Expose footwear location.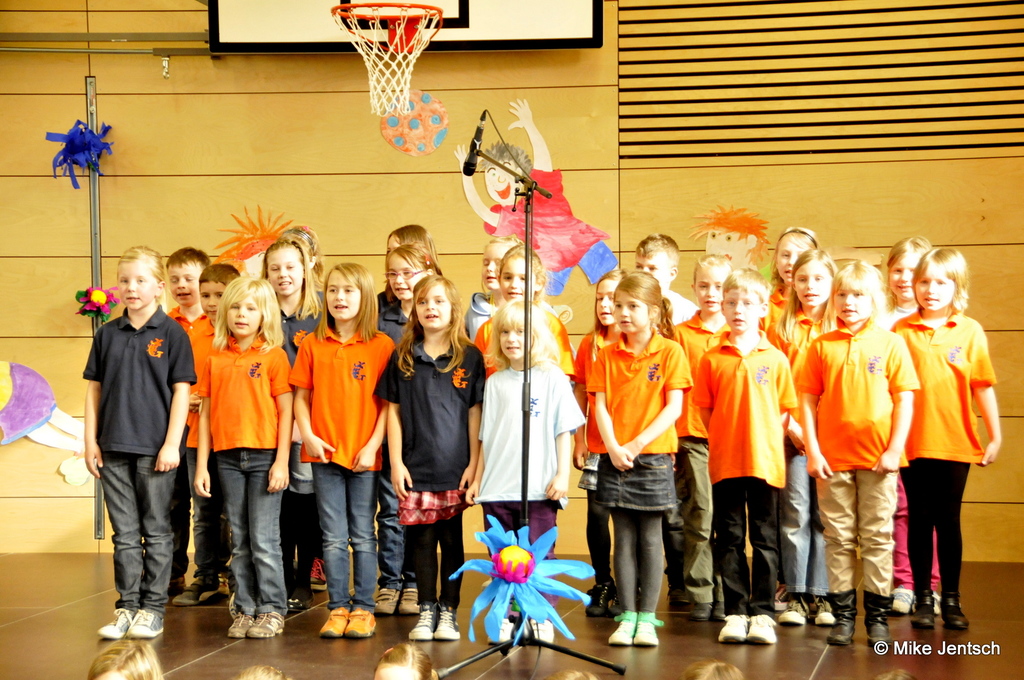
Exposed at left=890, top=584, right=912, bottom=617.
